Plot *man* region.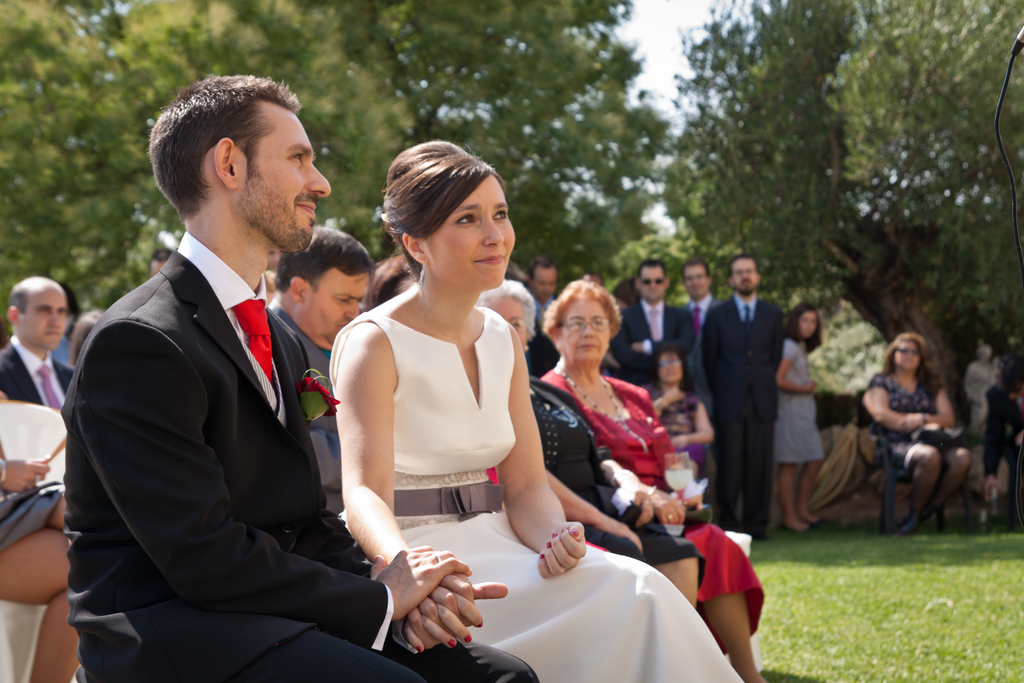
Plotted at bbox=[668, 252, 728, 488].
